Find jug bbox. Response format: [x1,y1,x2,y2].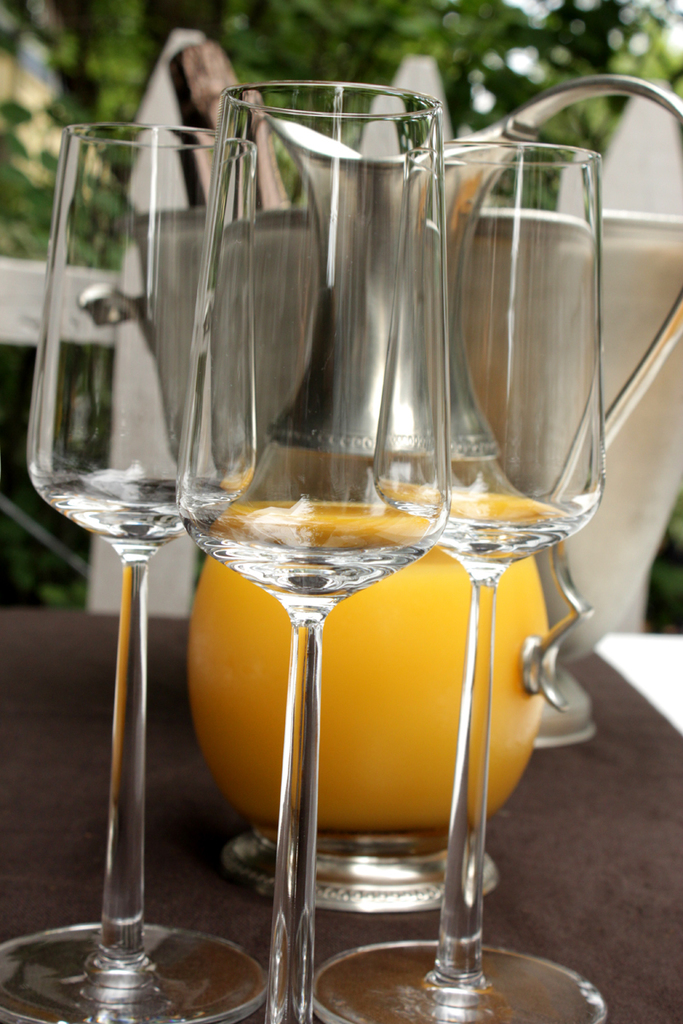
[174,55,682,911].
